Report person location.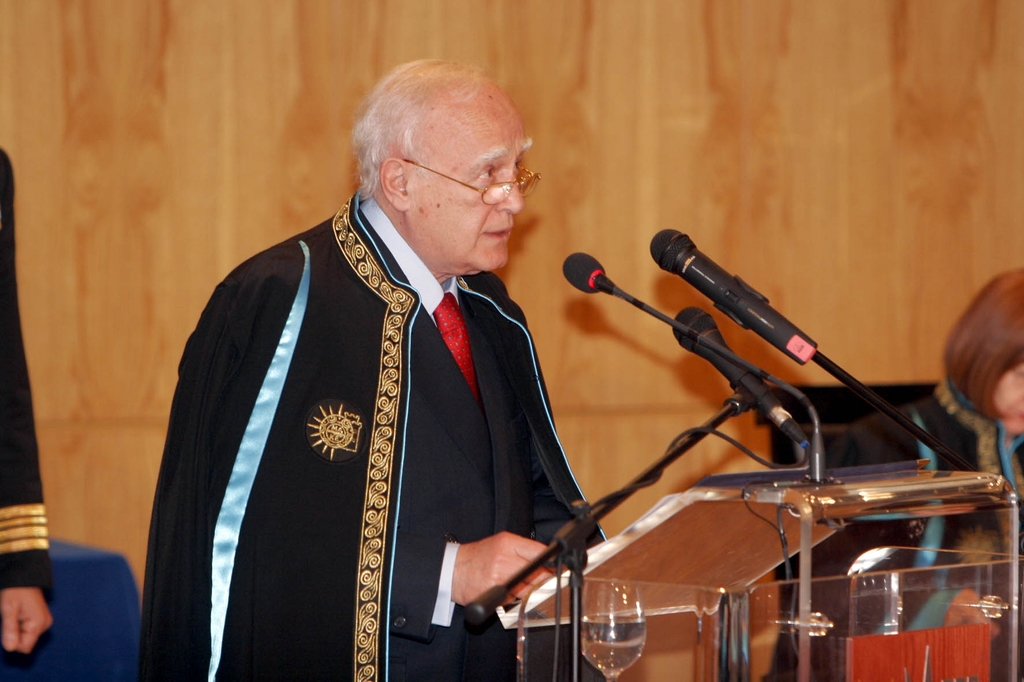
Report: <region>148, 56, 628, 681</region>.
